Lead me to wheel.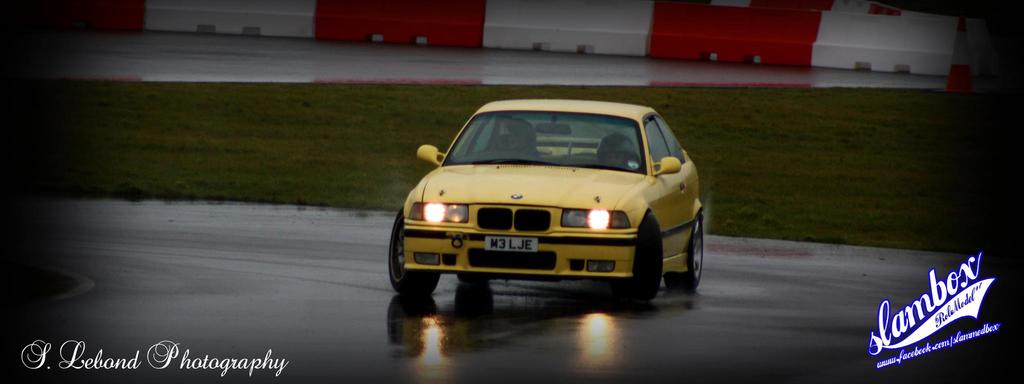
Lead to left=616, top=214, right=664, bottom=302.
